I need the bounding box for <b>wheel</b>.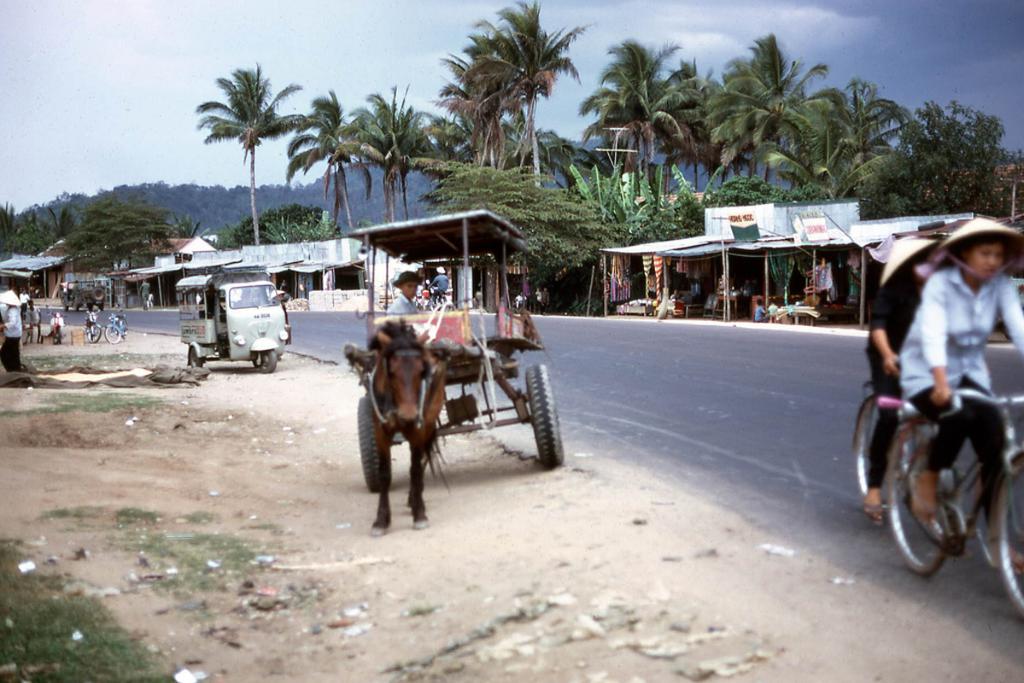
Here it is: (990,444,1023,622).
